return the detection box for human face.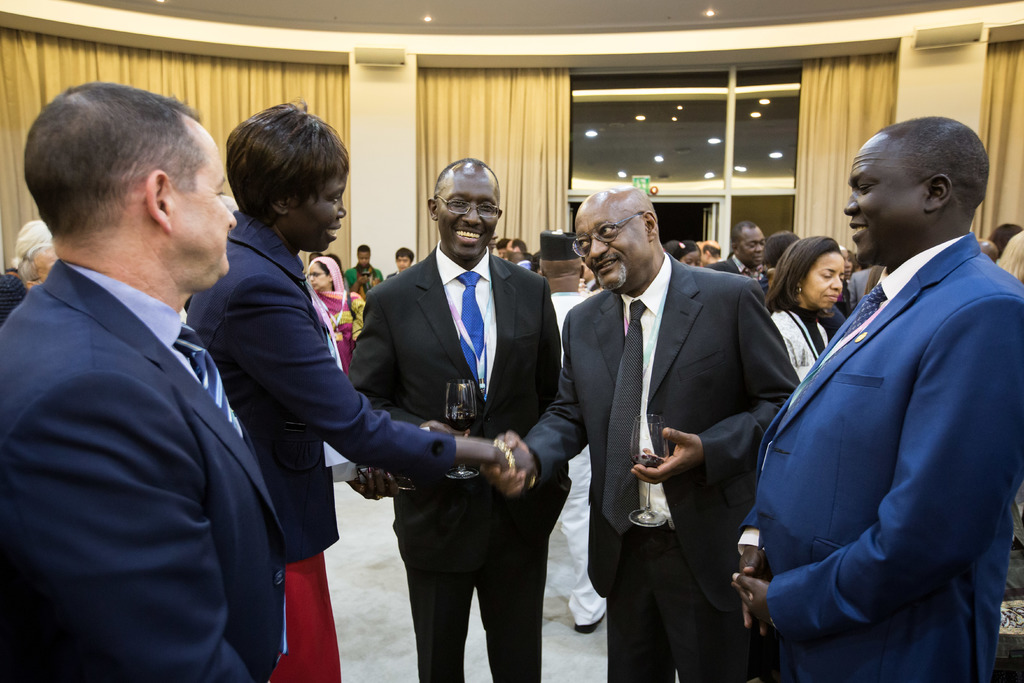
<region>309, 262, 332, 292</region>.
